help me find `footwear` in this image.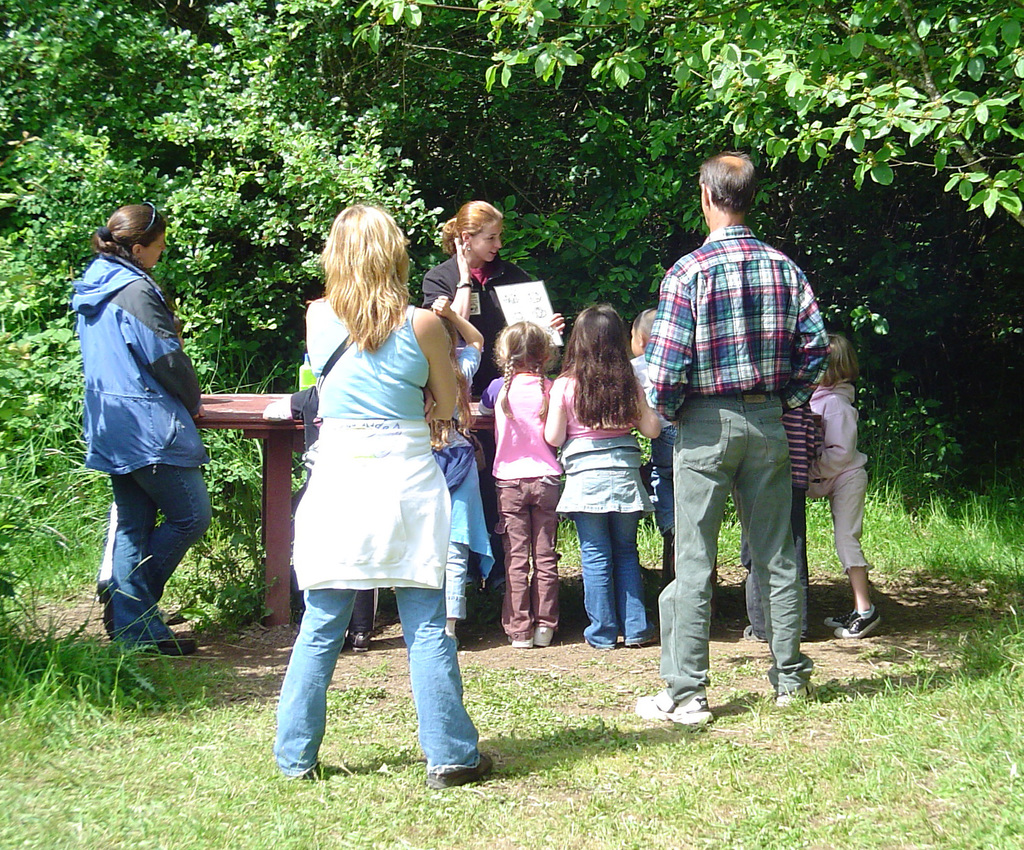
Found it: [639,693,716,726].
